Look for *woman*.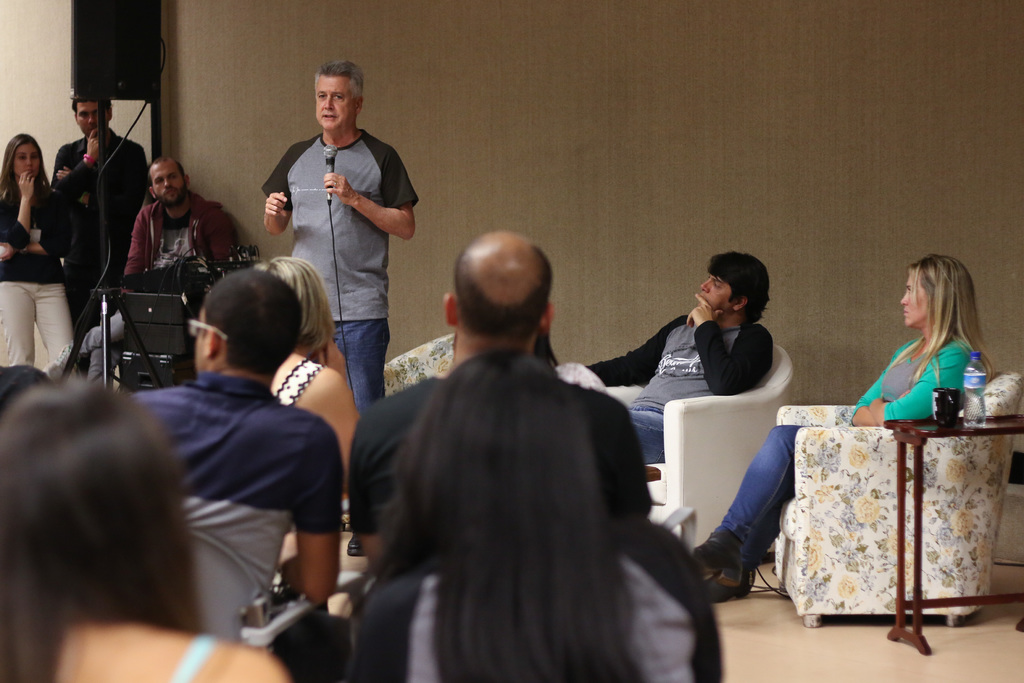
Found: crop(249, 251, 358, 493).
